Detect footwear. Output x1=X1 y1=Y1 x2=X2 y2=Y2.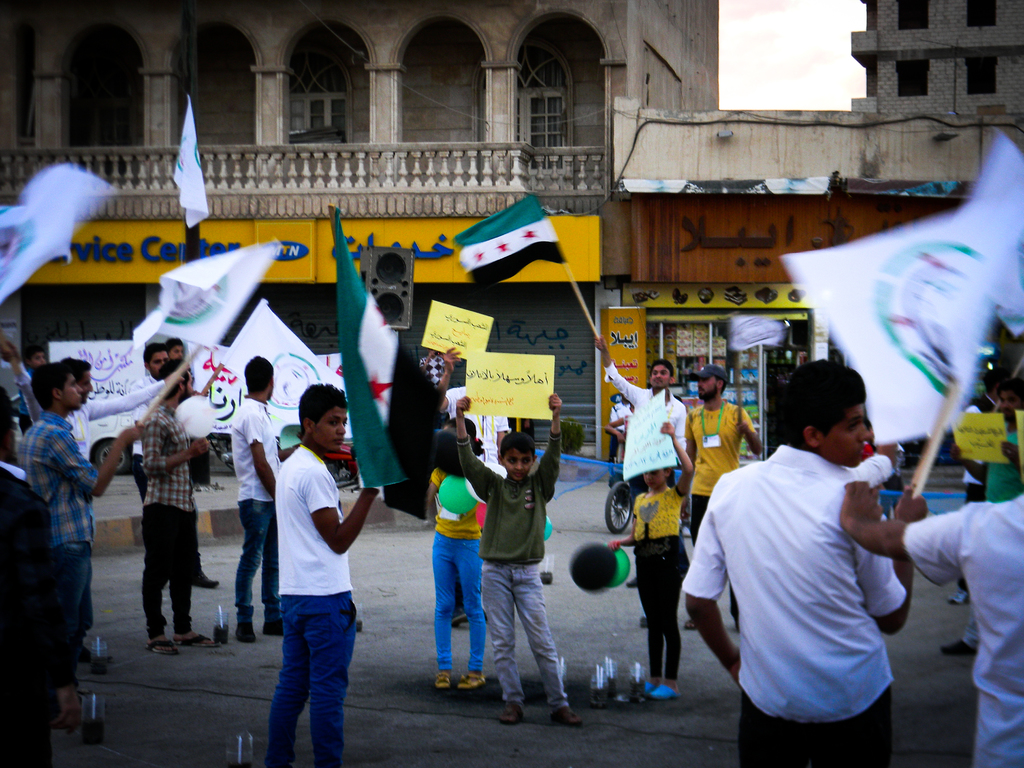
x1=264 y1=602 x2=285 y2=636.
